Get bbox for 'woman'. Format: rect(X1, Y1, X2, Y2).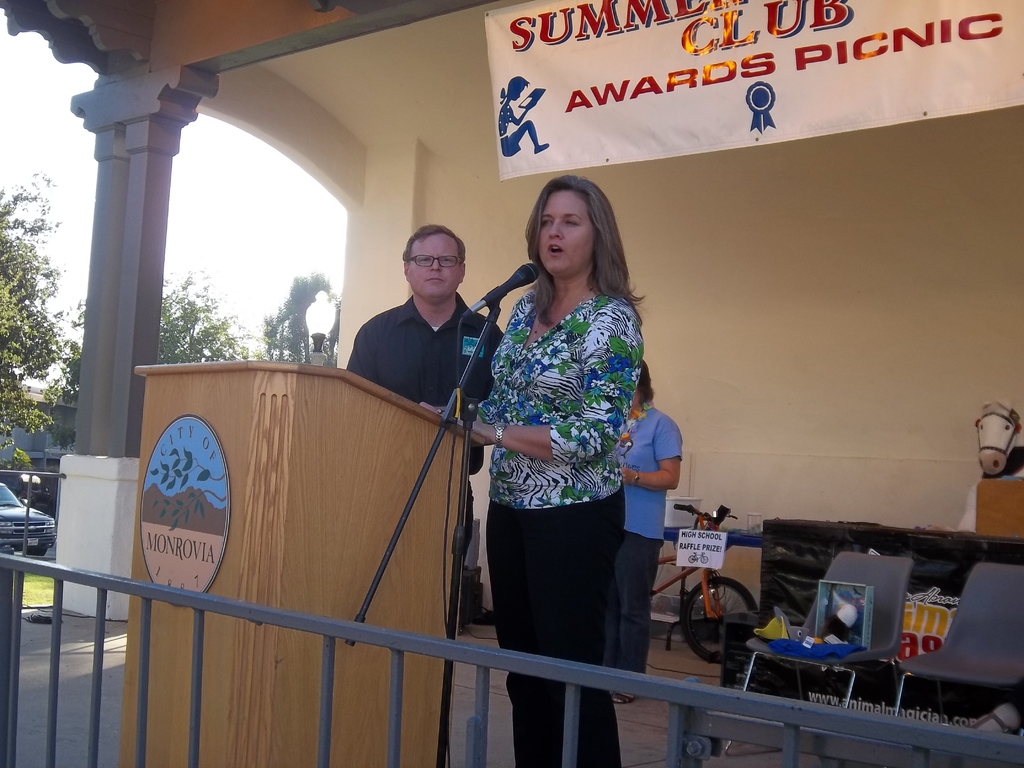
rect(612, 364, 685, 707).
